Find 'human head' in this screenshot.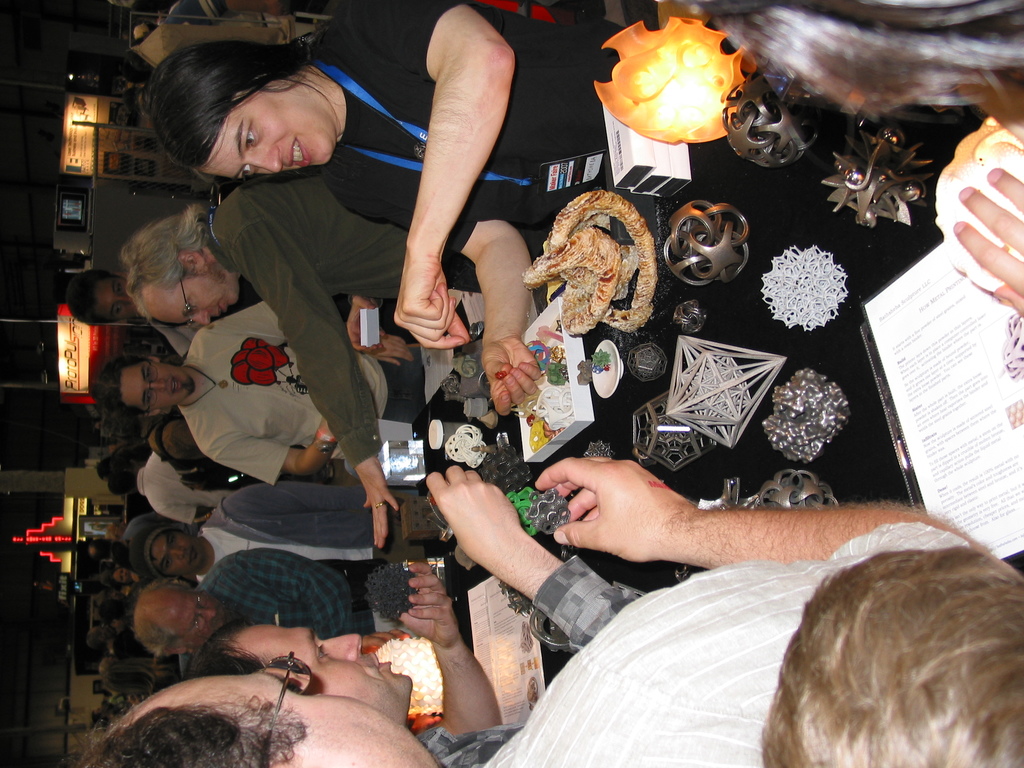
The bounding box for 'human head' is rect(107, 357, 195, 413).
